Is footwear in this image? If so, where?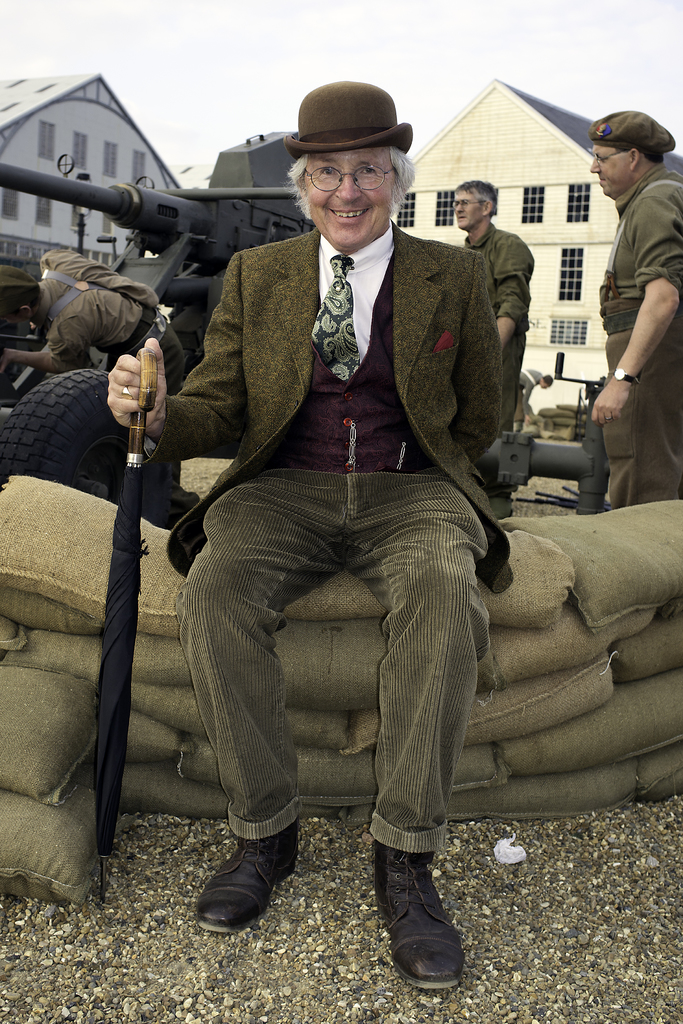
Yes, at 373,864,489,1005.
